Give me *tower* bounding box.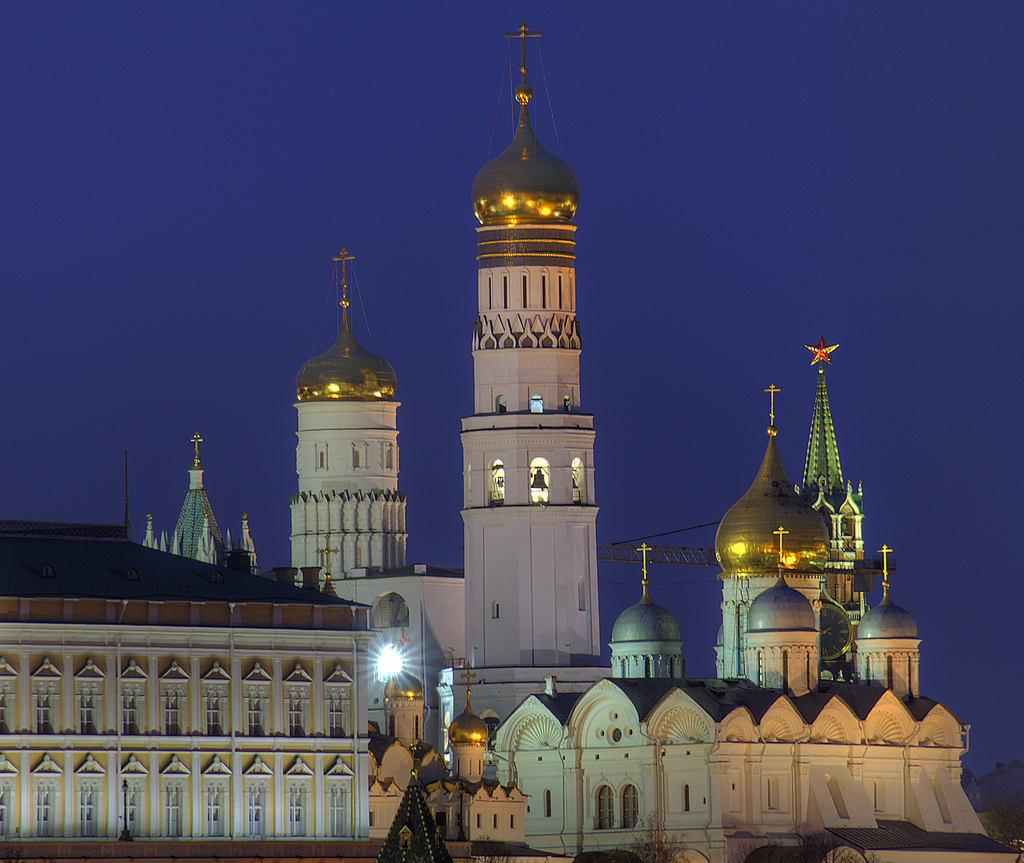
left=284, top=245, right=411, bottom=587.
